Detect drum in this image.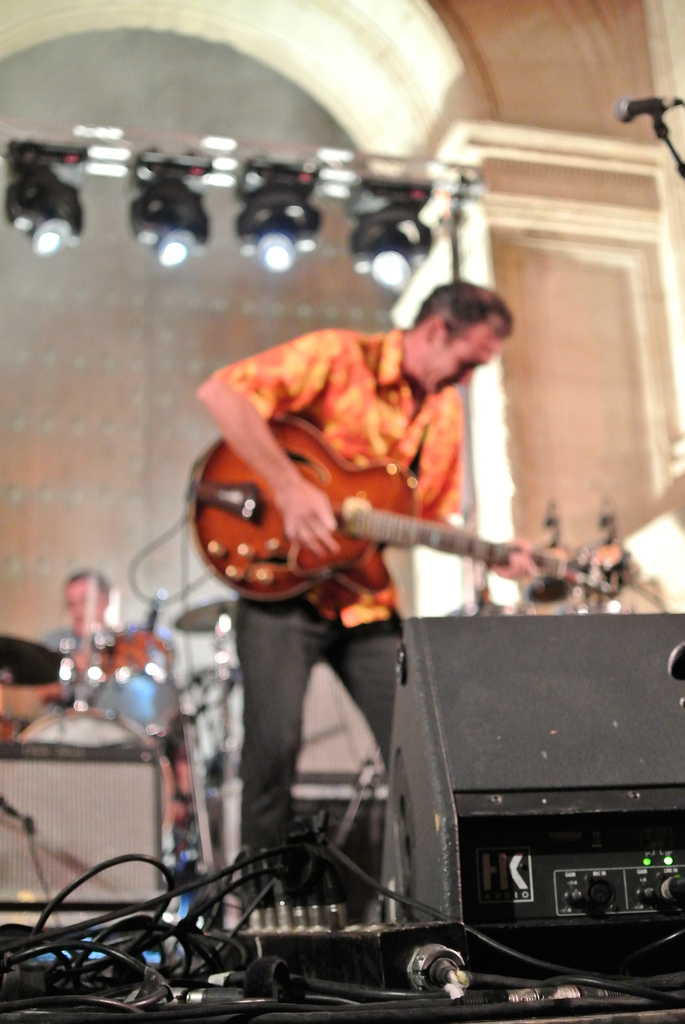
Detection: box=[97, 627, 177, 721].
